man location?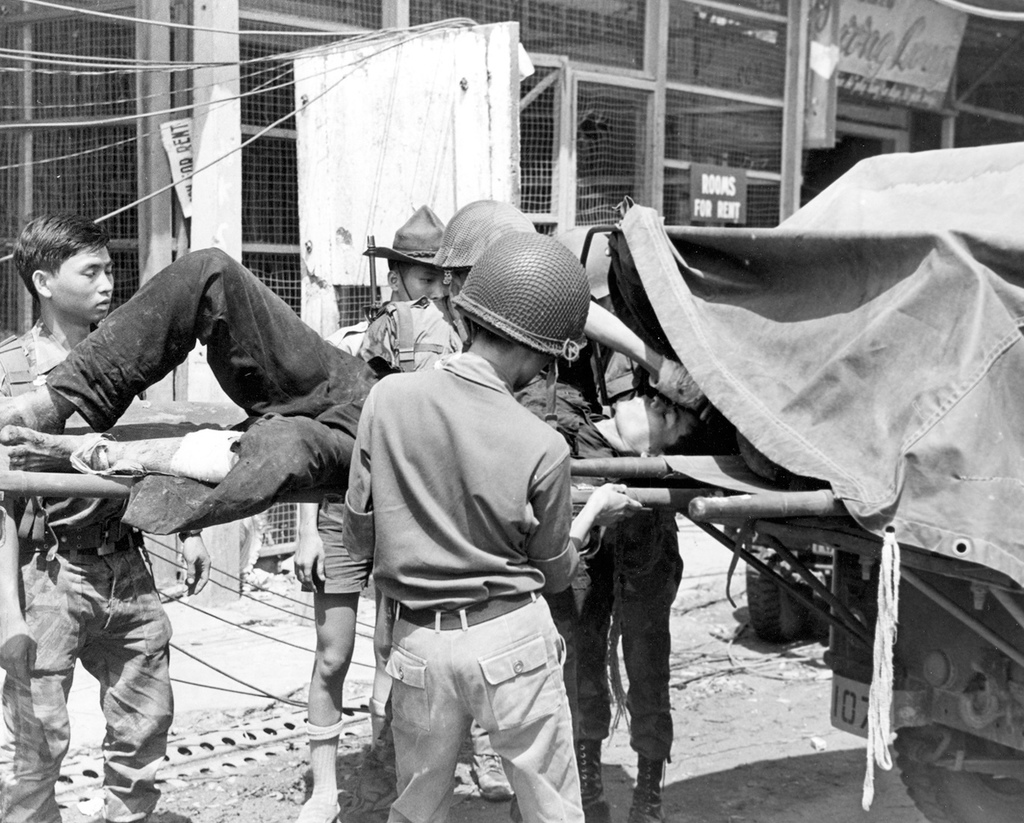
[x1=5, y1=245, x2=707, y2=502]
